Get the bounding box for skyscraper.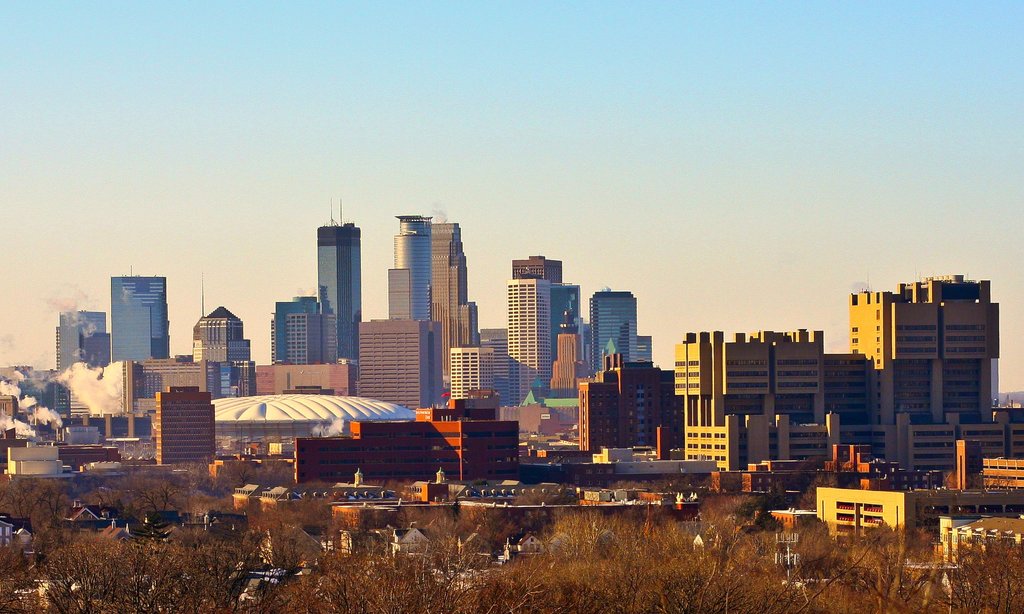
(48,309,106,414).
